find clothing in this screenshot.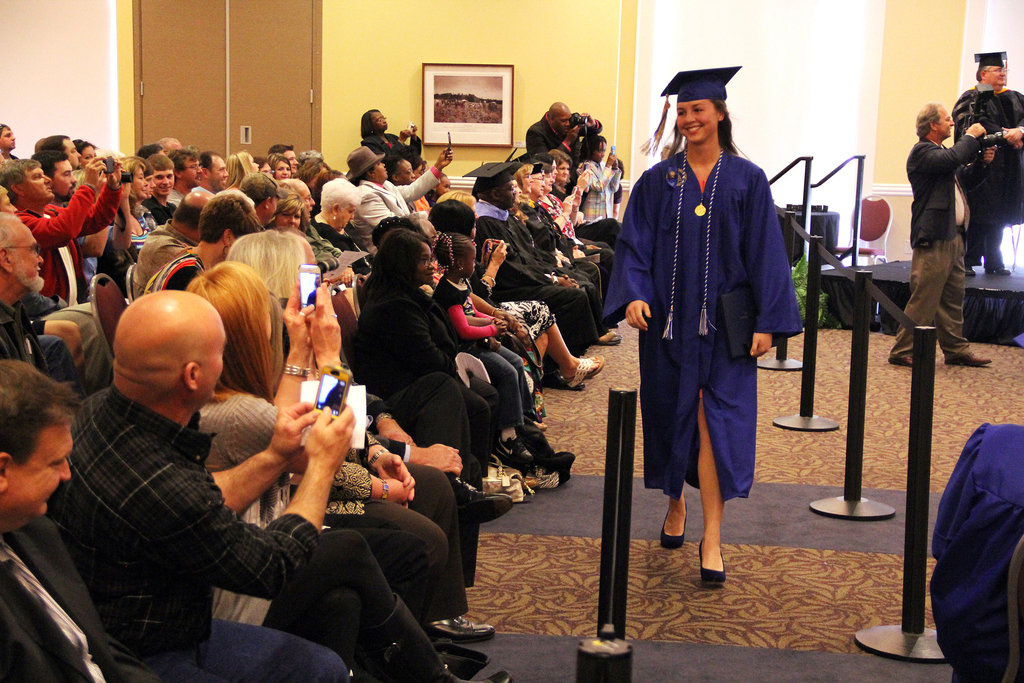
The bounding box for clothing is [x1=422, y1=269, x2=541, y2=441].
